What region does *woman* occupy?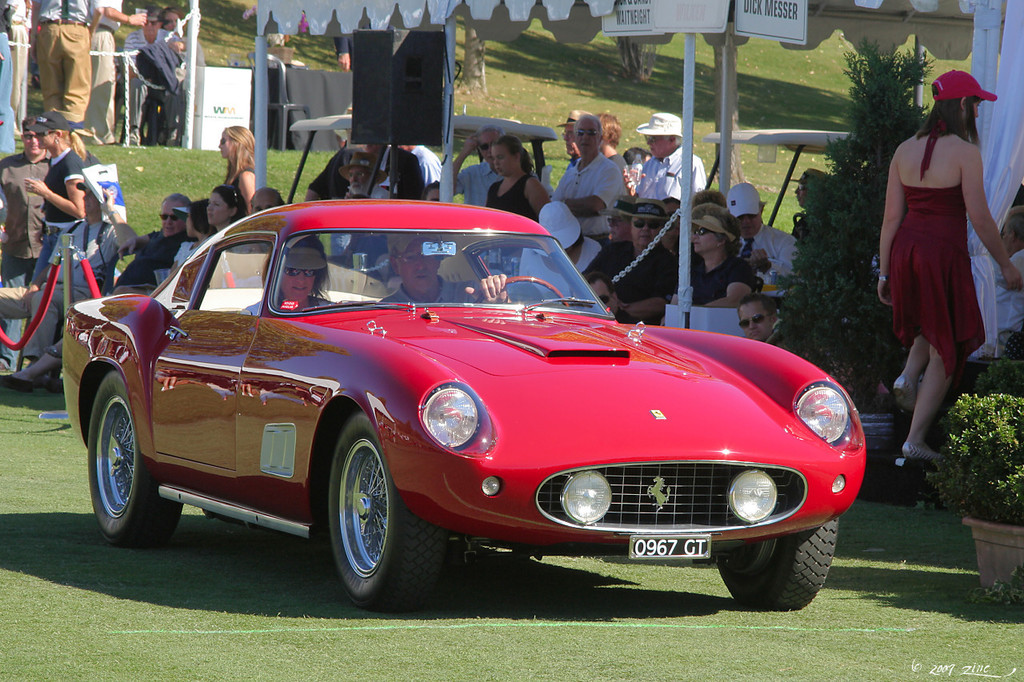
rect(217, 118, 266, 221).
